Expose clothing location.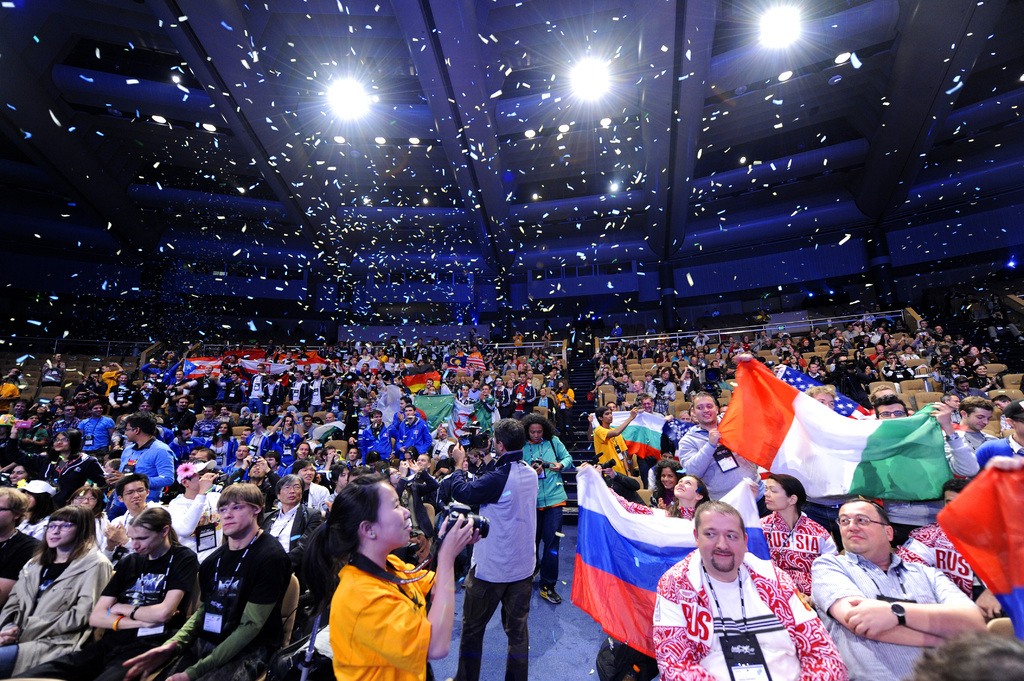
Exposed at Rect(557, 388, 576, 423).
